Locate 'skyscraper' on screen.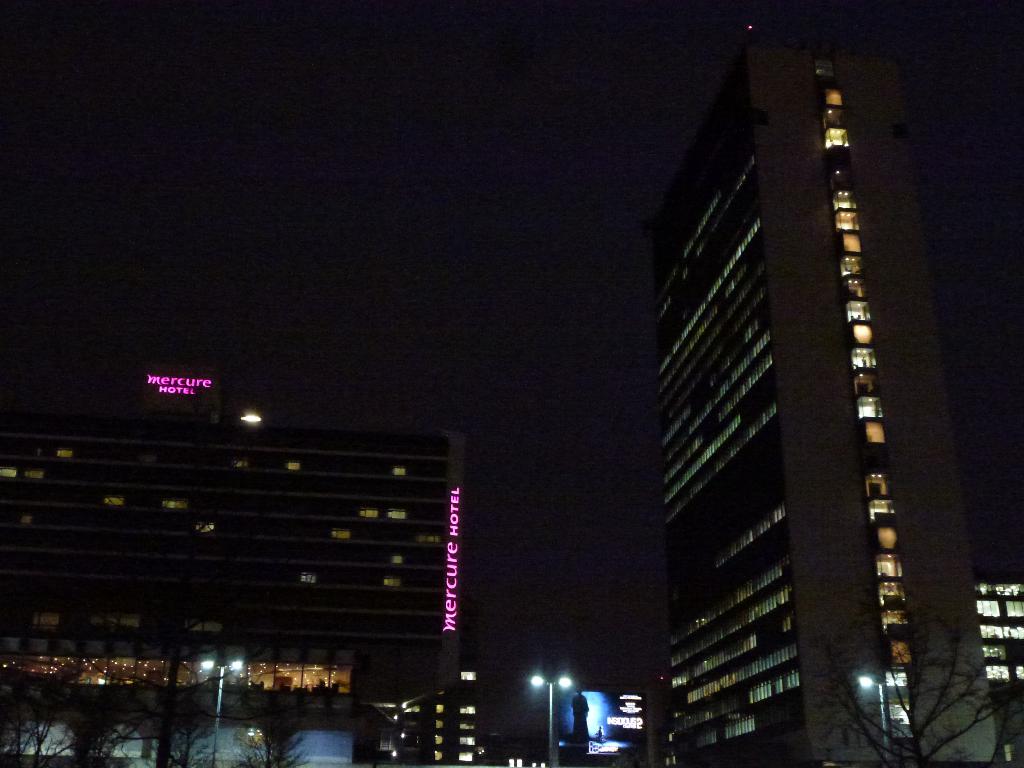
On screen at 642/42/934/765.
